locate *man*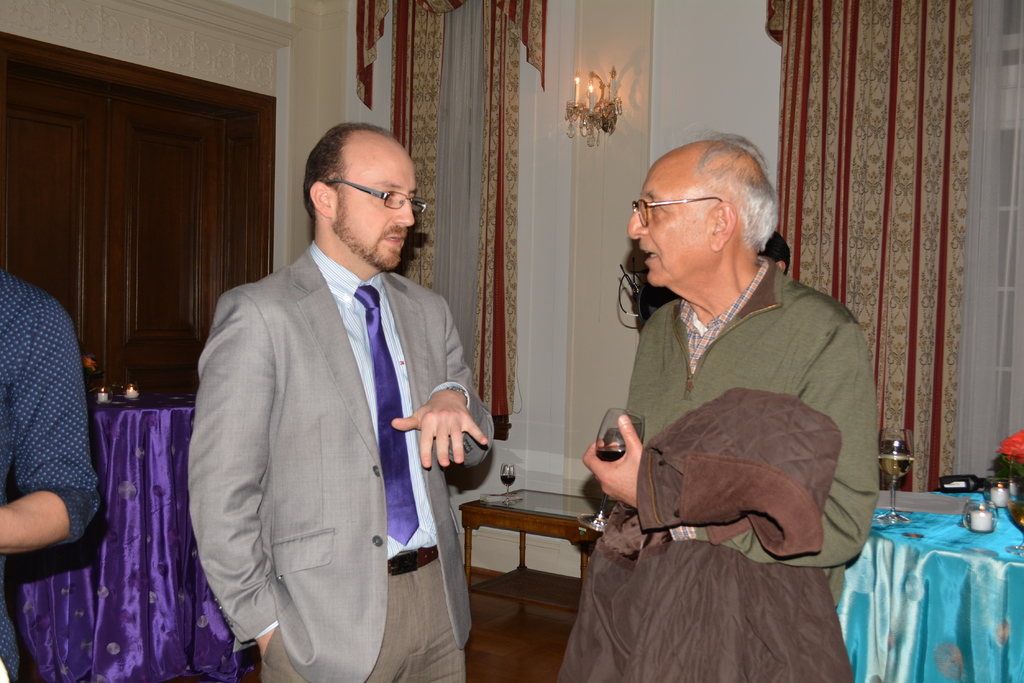
[x1=185, y1=104, x2=490, y2=668]
